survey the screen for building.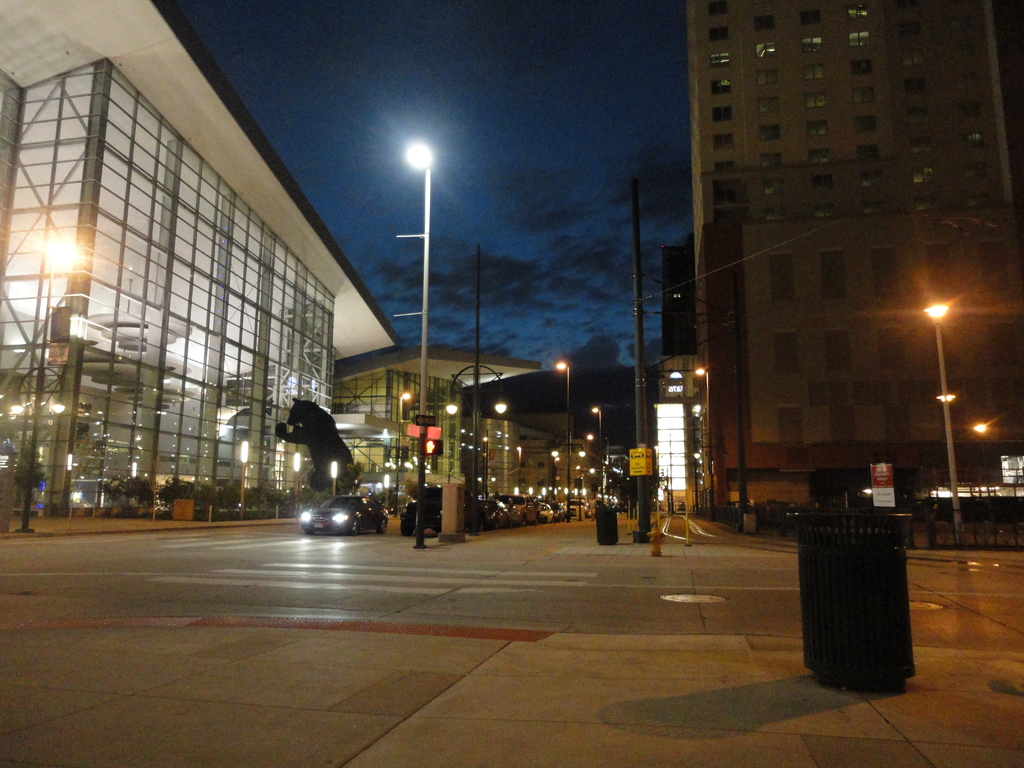
Survey found: bbox(652, 244, 694, 513).
